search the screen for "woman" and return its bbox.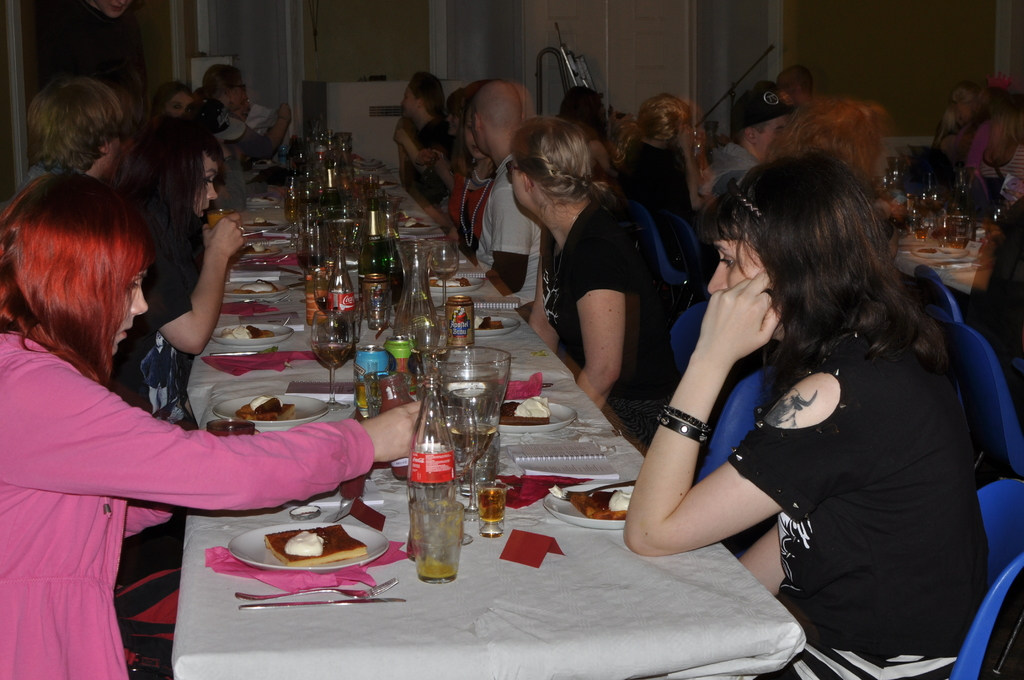
Found: detection(31, 80, 129, 189).
